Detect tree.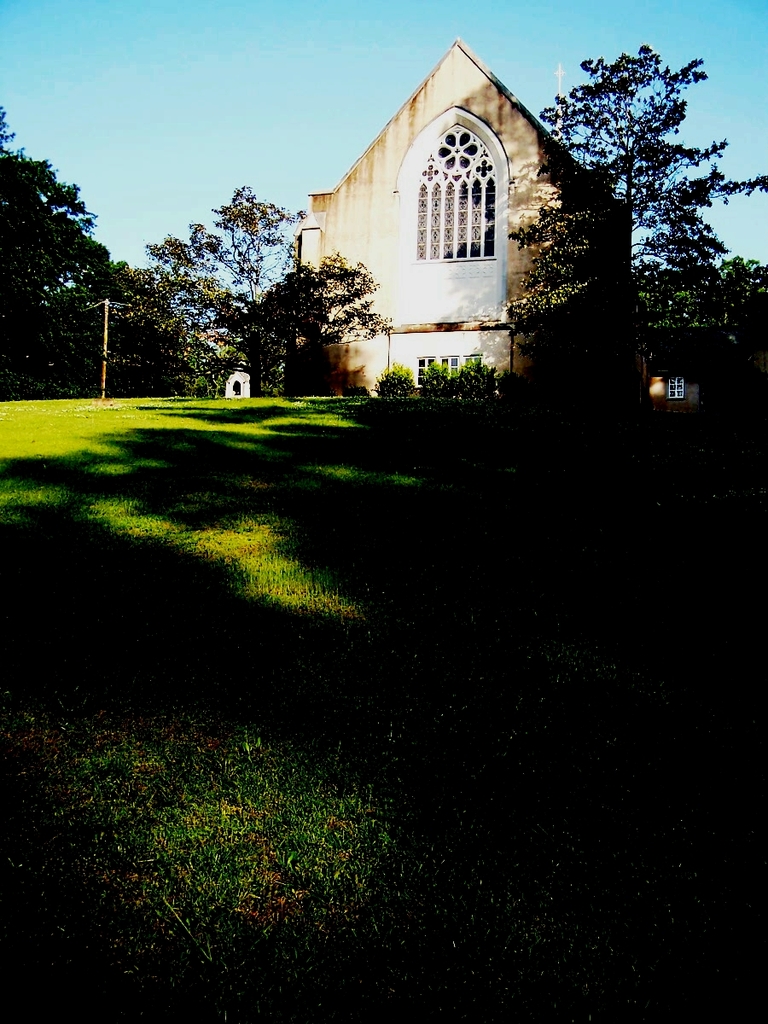
Detected at 516/22/739/411.
